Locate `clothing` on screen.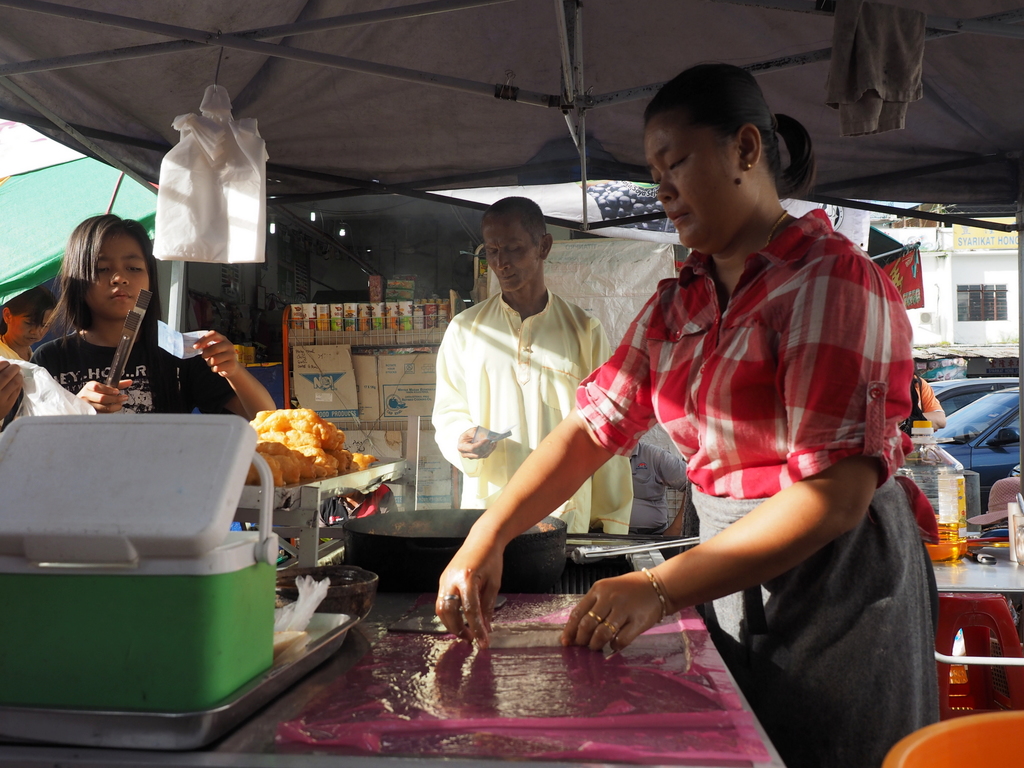
On screen at (x1=635, y1=168, x2=932, y2=740).
